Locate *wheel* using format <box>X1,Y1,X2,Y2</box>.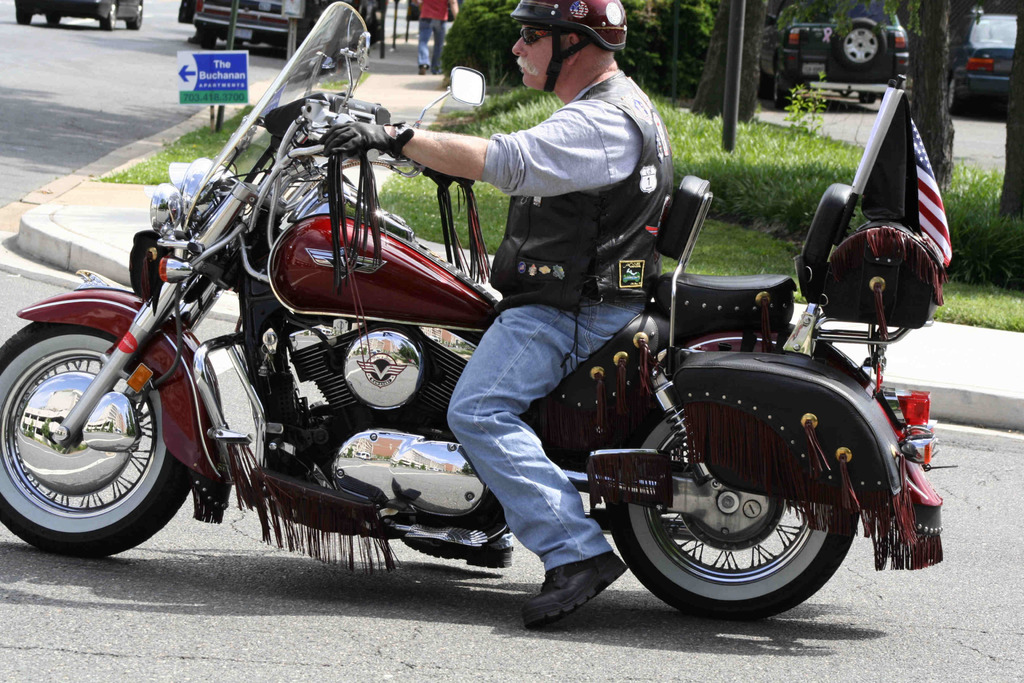
<box>45,12,60,23</box>.
